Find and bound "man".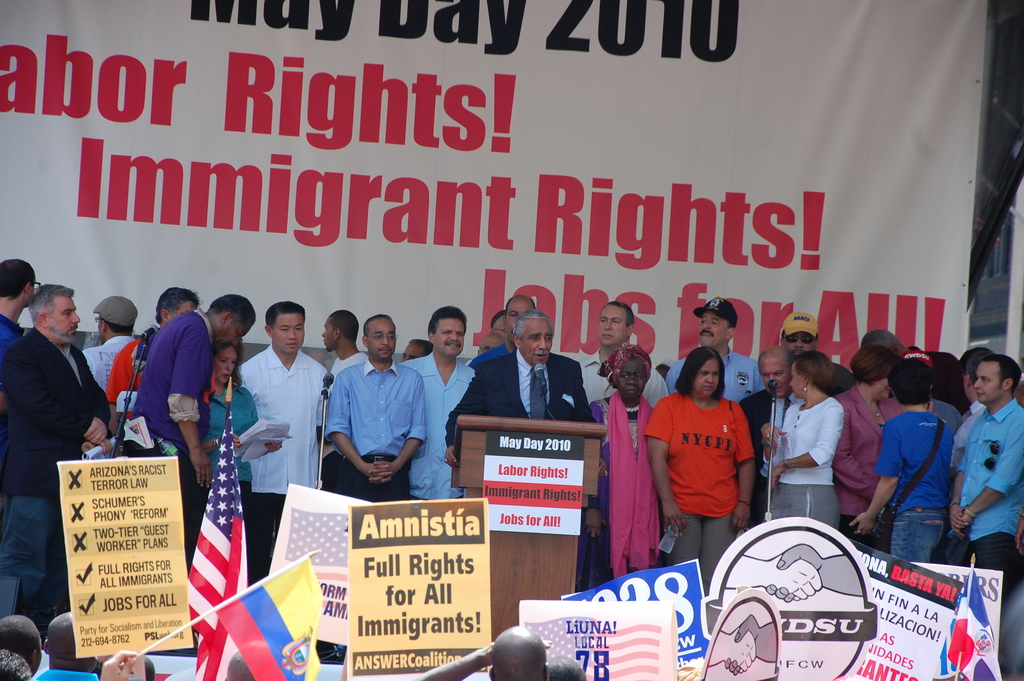
Bound: (104, 281, 202, 431).
